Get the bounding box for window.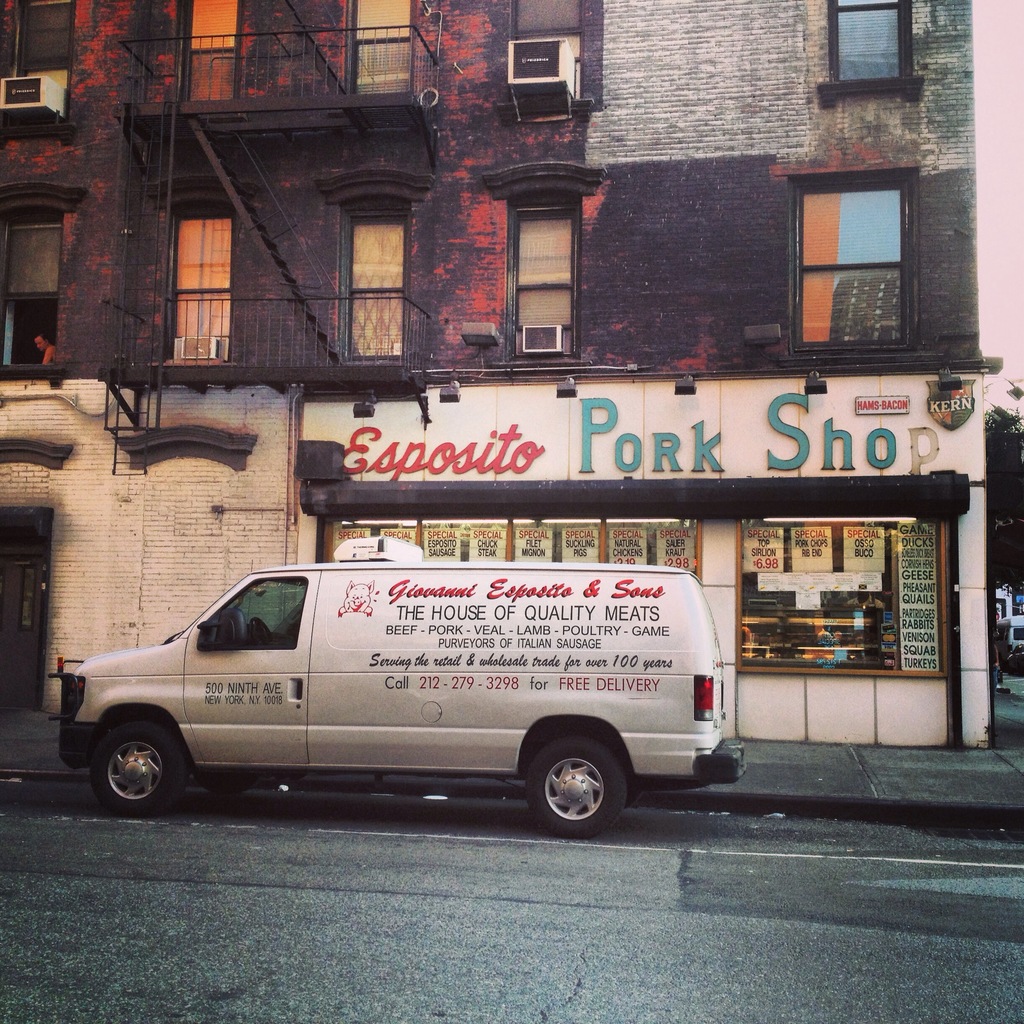
334/0/412/97.
